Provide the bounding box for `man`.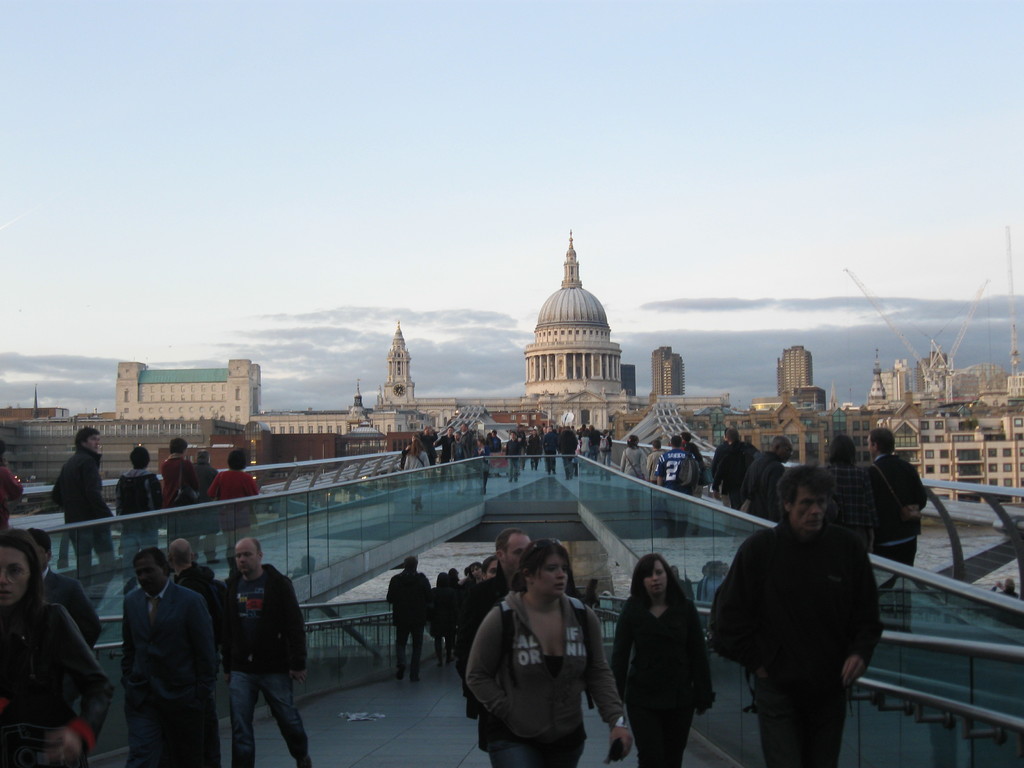
[646,436,666,521].
